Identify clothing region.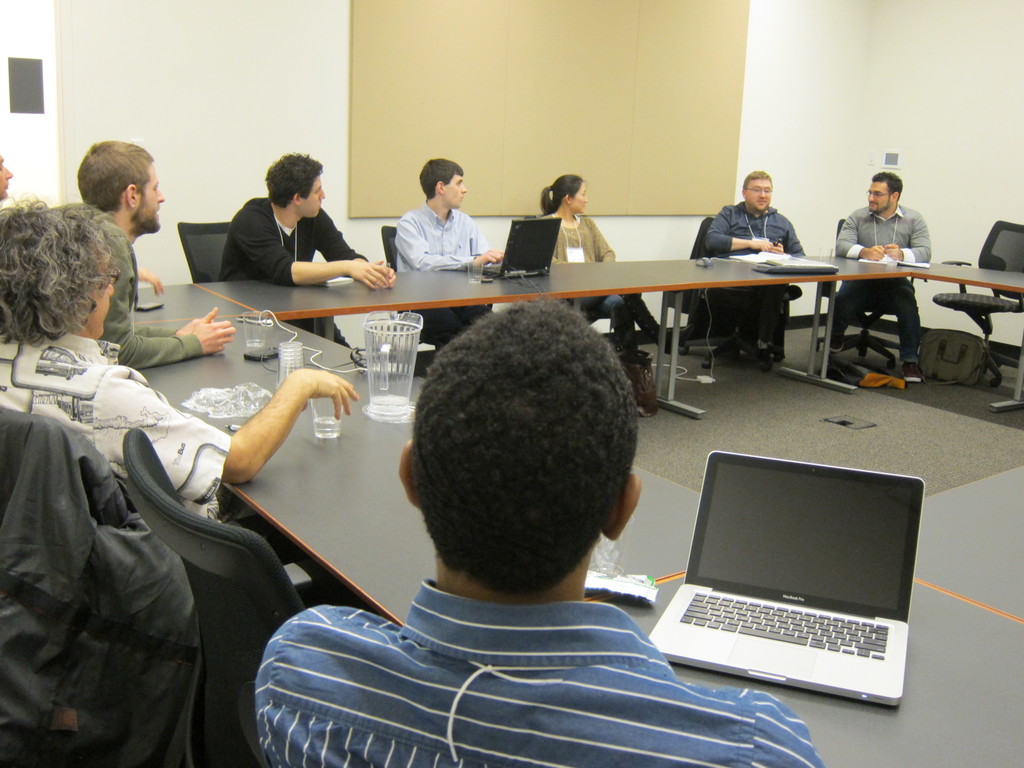
Region: bbox=(0, 328, 224, 513).
